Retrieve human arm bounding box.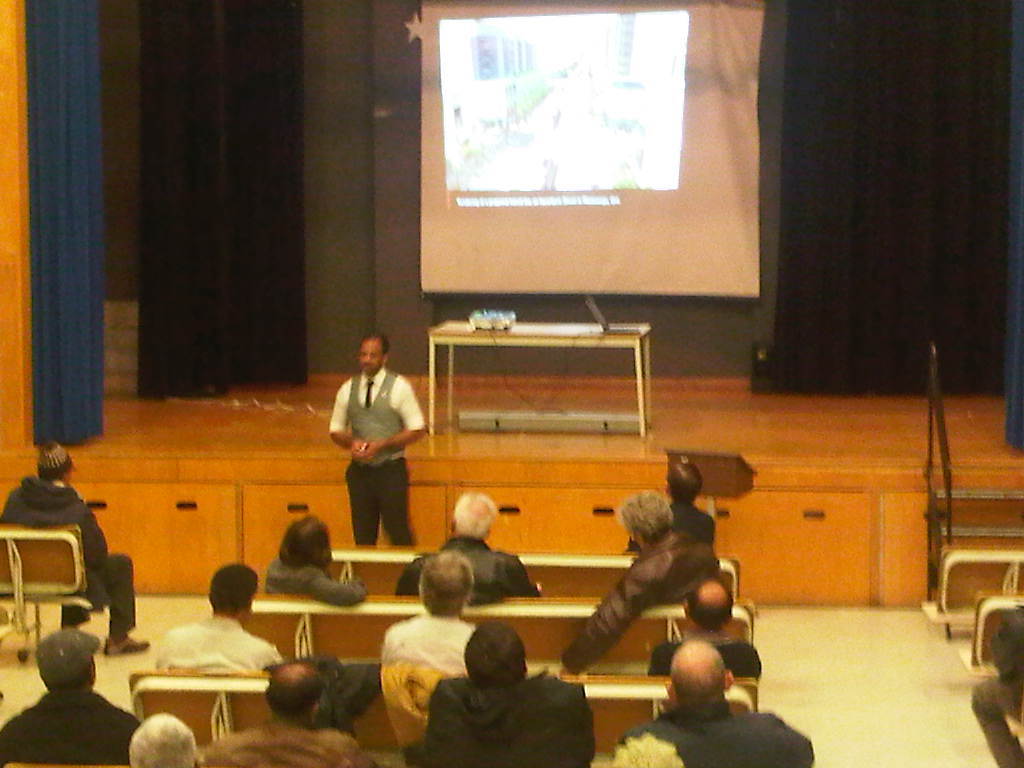
Bounding box: {"left": 986, "top": 609, "right": 1023, "bottom": 690}.
